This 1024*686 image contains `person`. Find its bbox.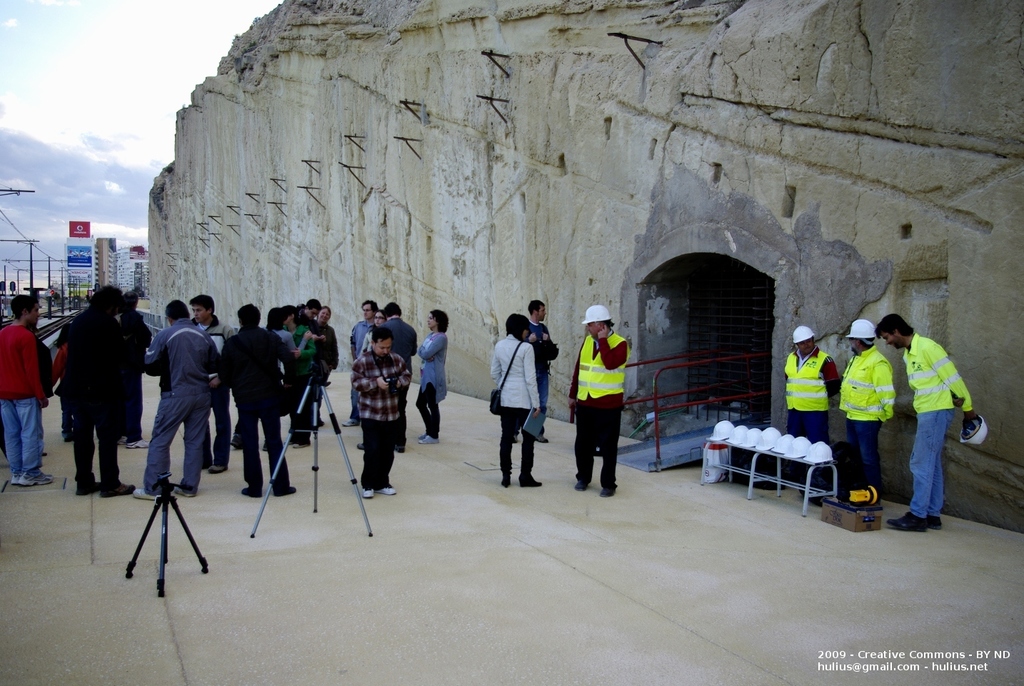
(49, 282, 133, 501).
